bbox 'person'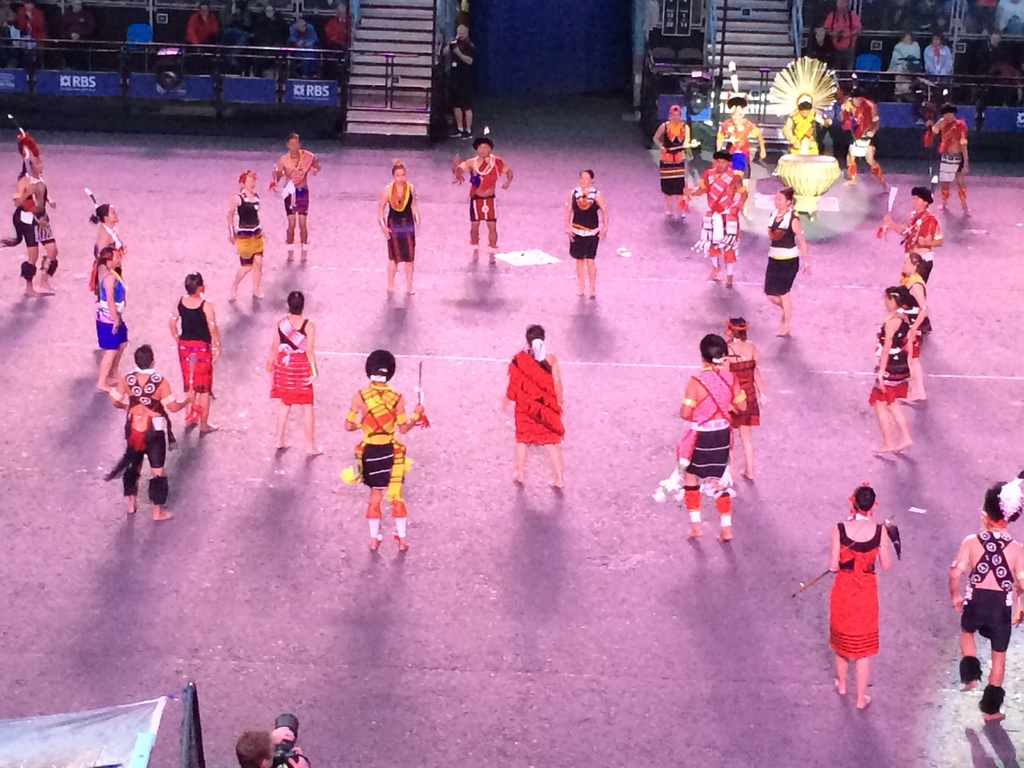
x1=867, y1=285, x2=915, y2=460
